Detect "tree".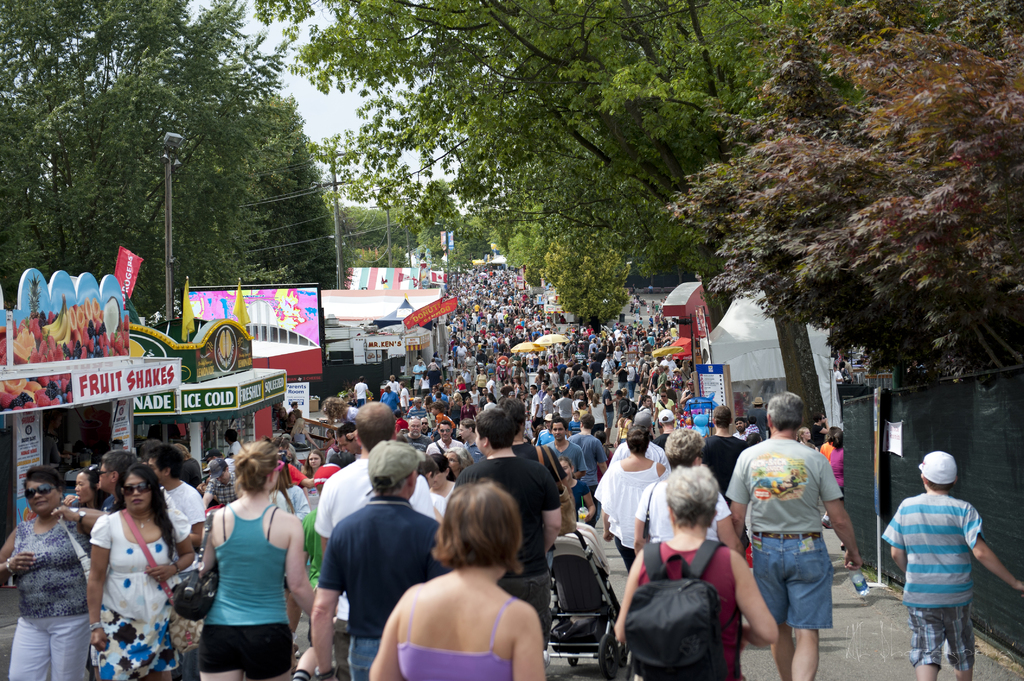
Detected at (left=708, top=47, right=1022, bottom=440).
